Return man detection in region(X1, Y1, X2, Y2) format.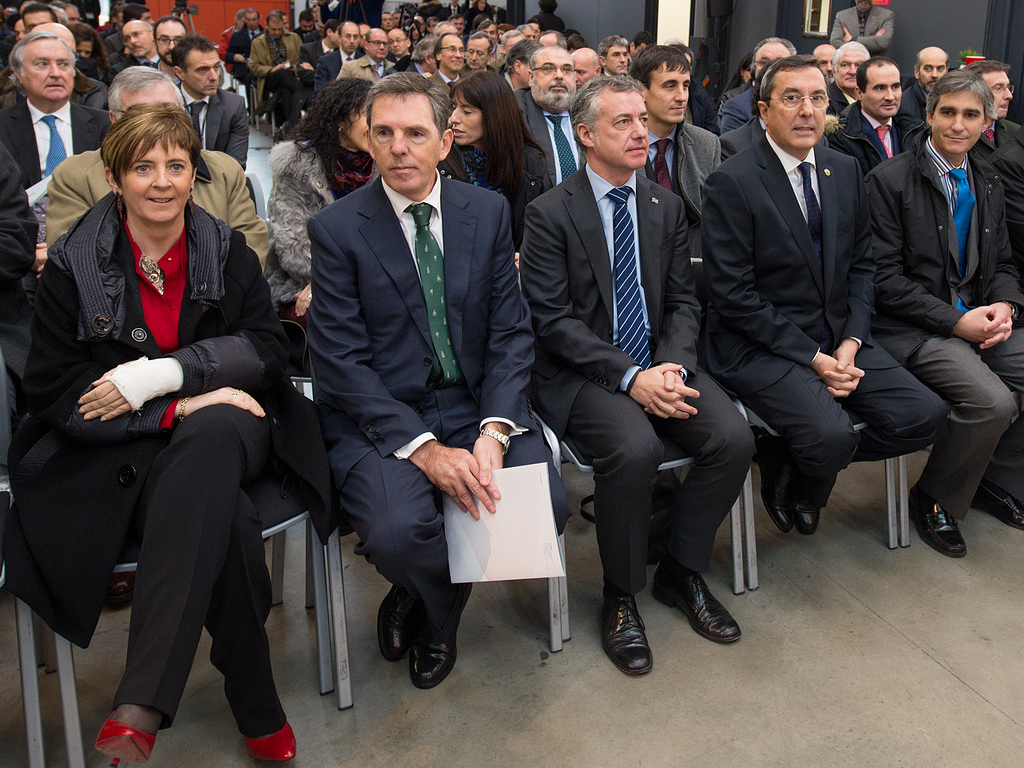
region(122, 20, 232, 102).
